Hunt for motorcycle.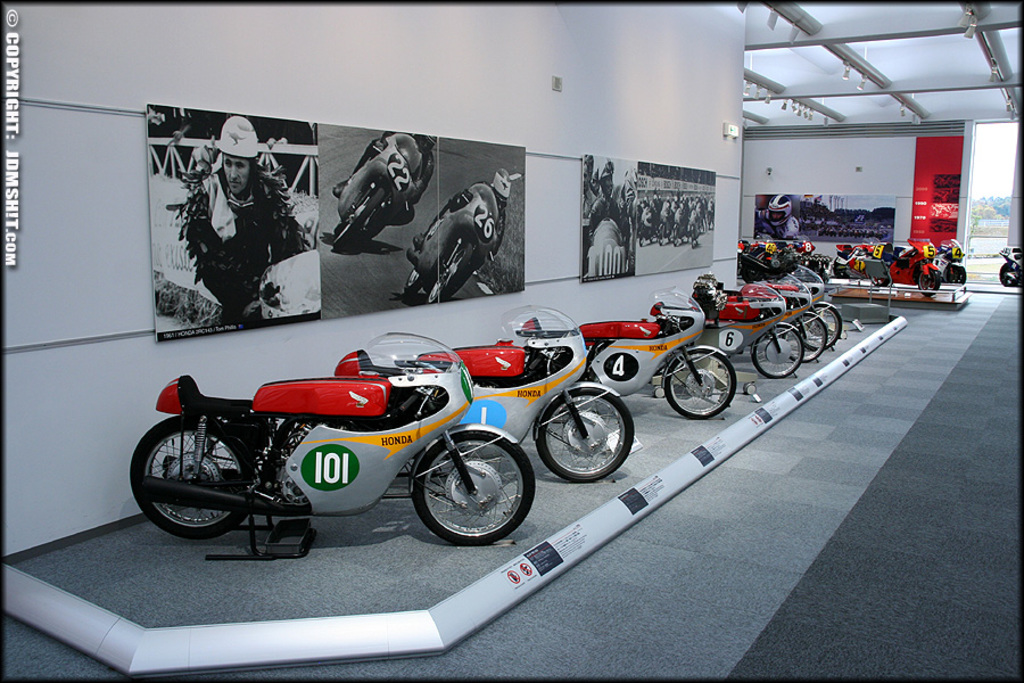
Hunted down at detection(402, 183, 499, 305).
